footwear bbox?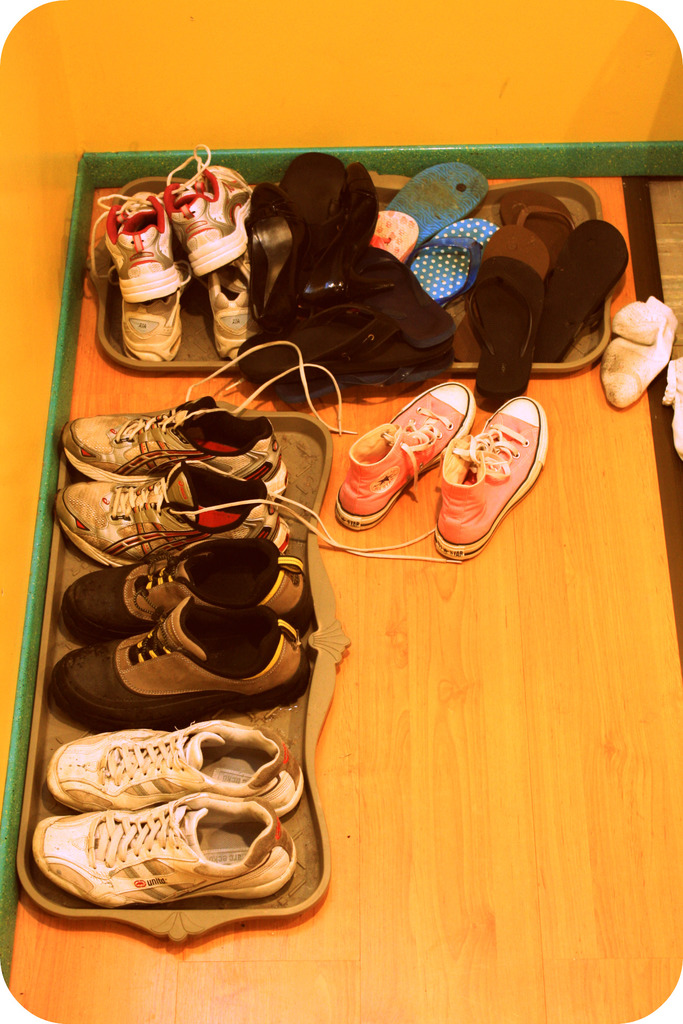
bbox=[430, 380, 559, 568]
